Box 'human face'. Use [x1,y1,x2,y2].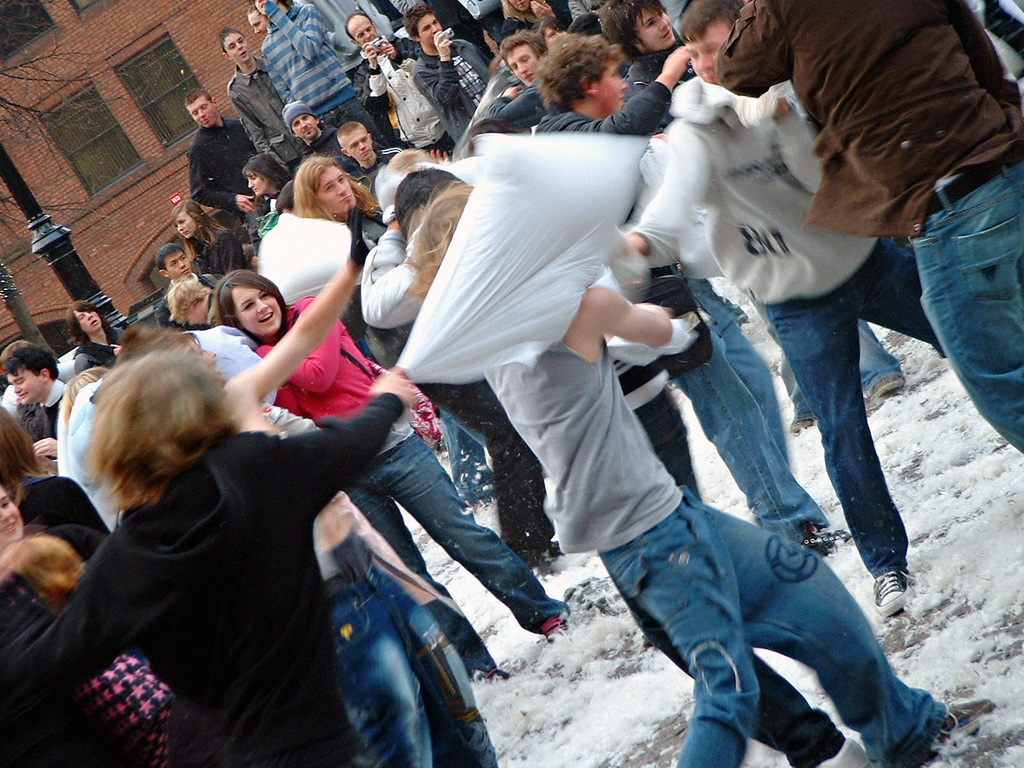
[177,216,200,232].
